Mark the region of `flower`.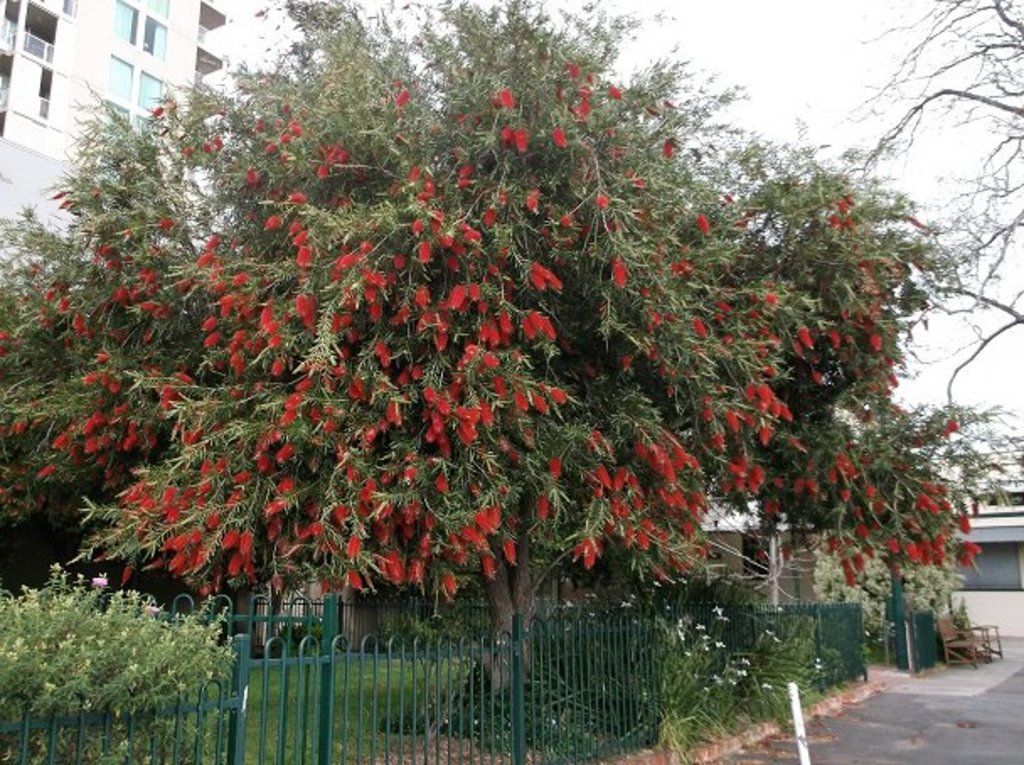
Region: 694/376/795/500.
